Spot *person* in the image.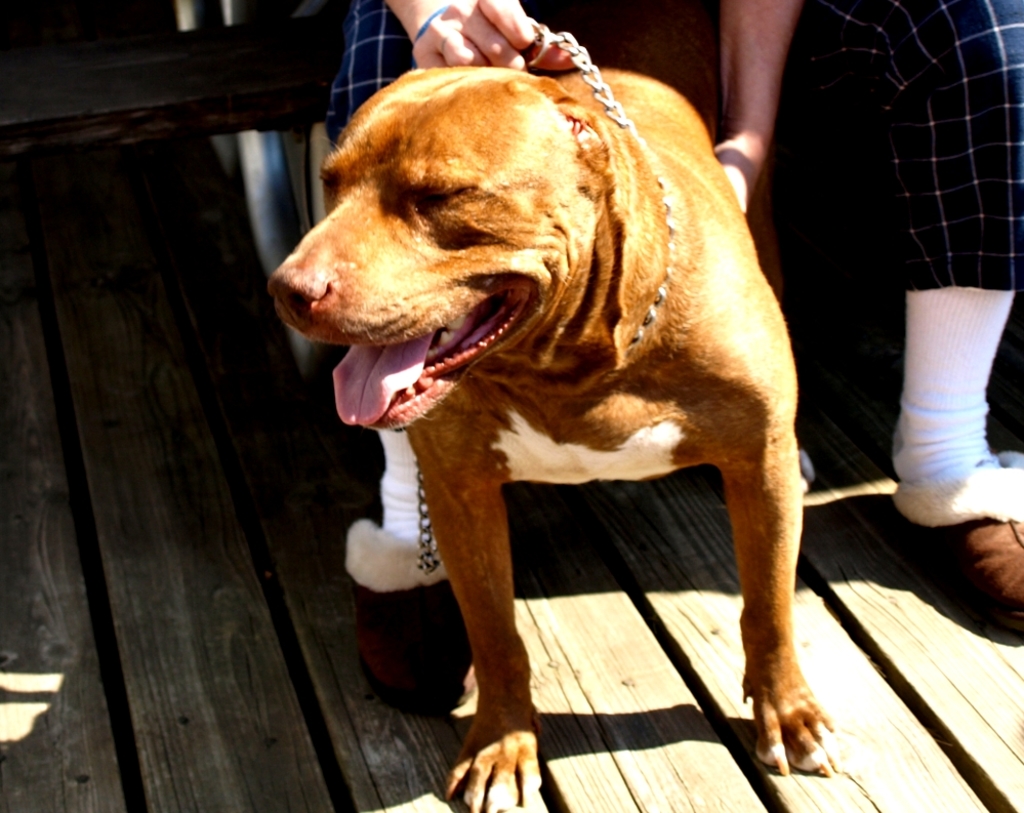
*person* found at {"left": 339, "top": 0, "right": 1021, "bottom": 570}.
